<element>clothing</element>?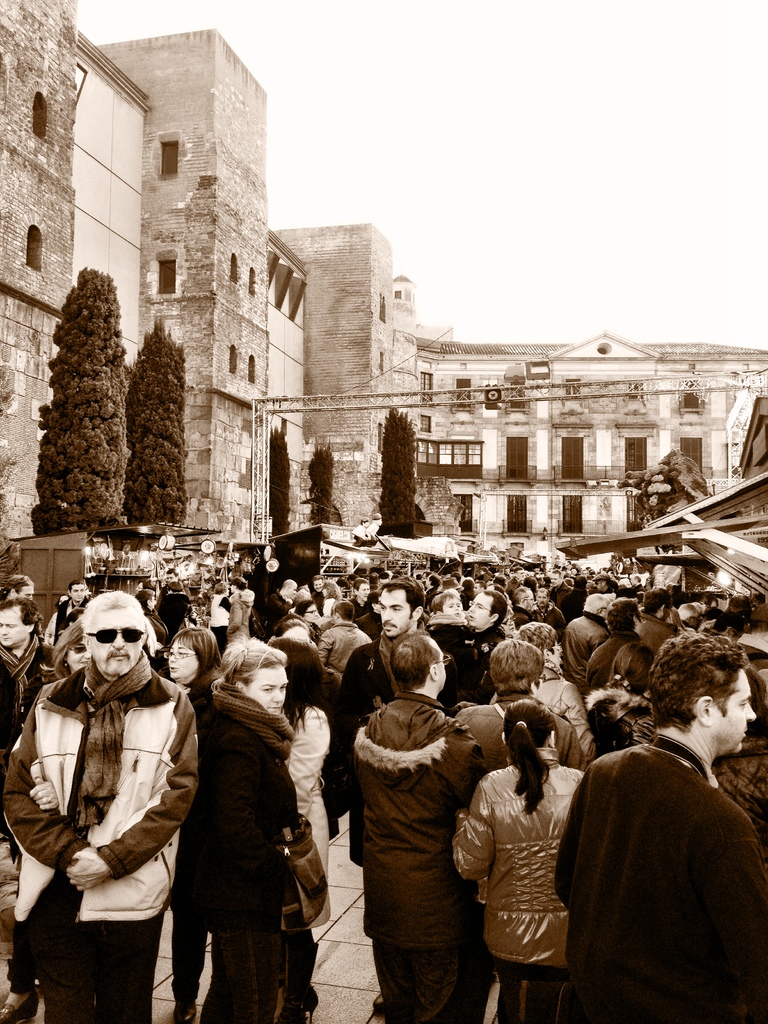
{"x1": 0, "y1": 564, "x2": 767, "y2": 1011}
